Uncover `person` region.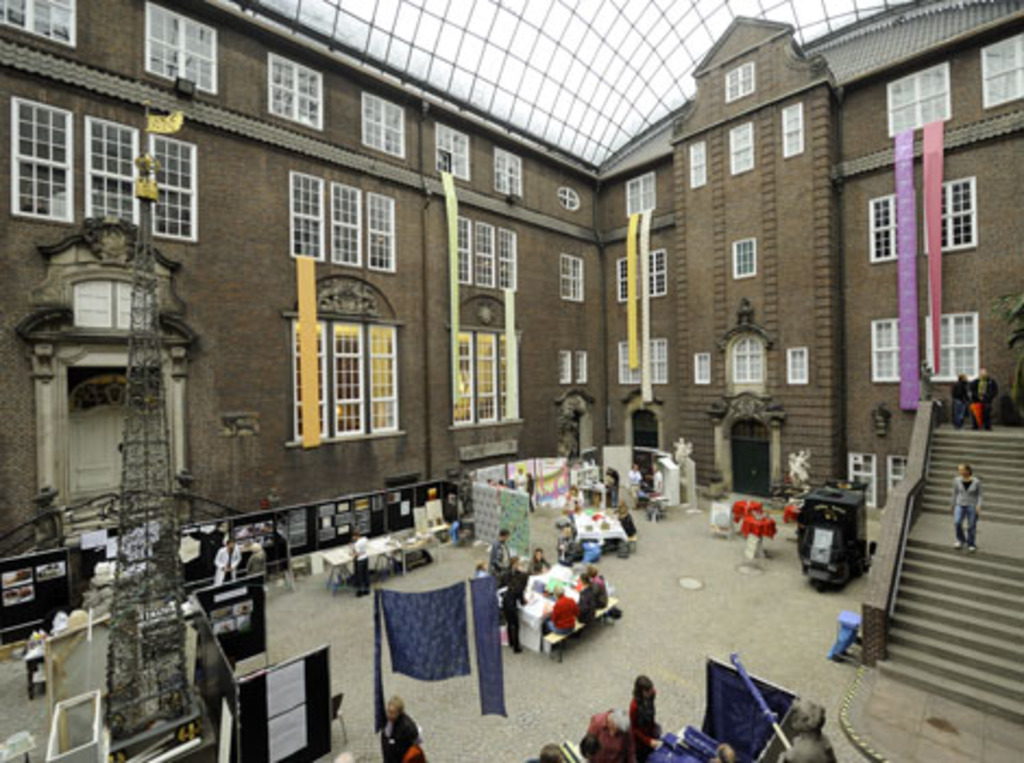
Uncovered: region(588, 562, 608, 606).
